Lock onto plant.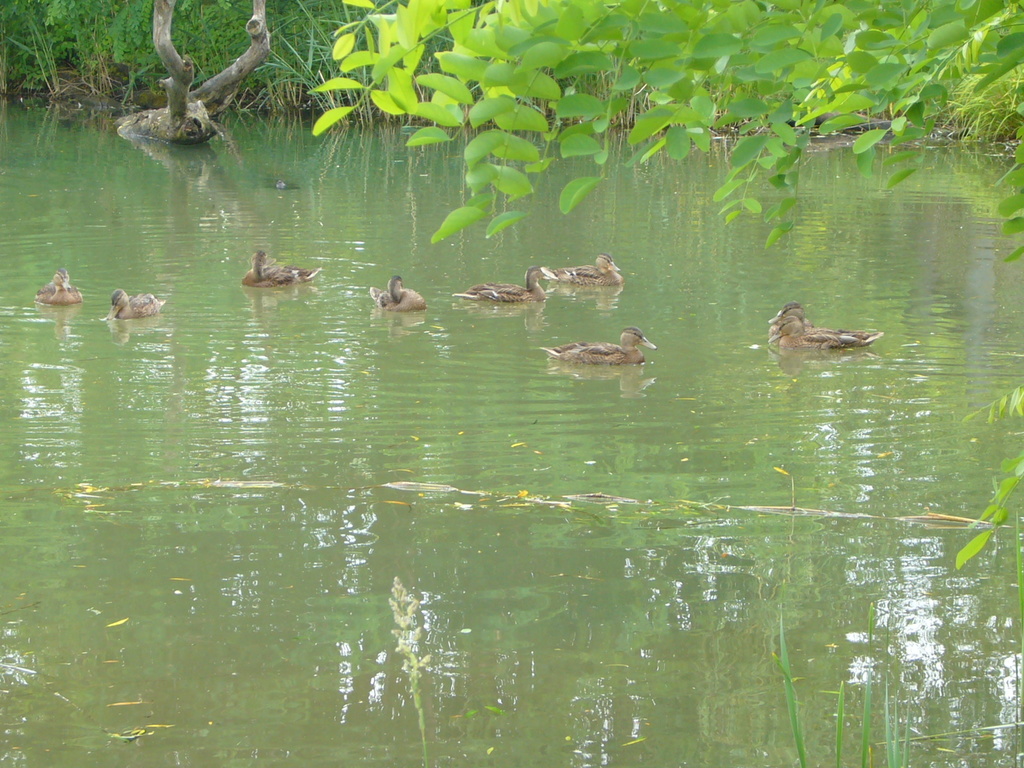
Locked: 859, 598, 872, 767.
